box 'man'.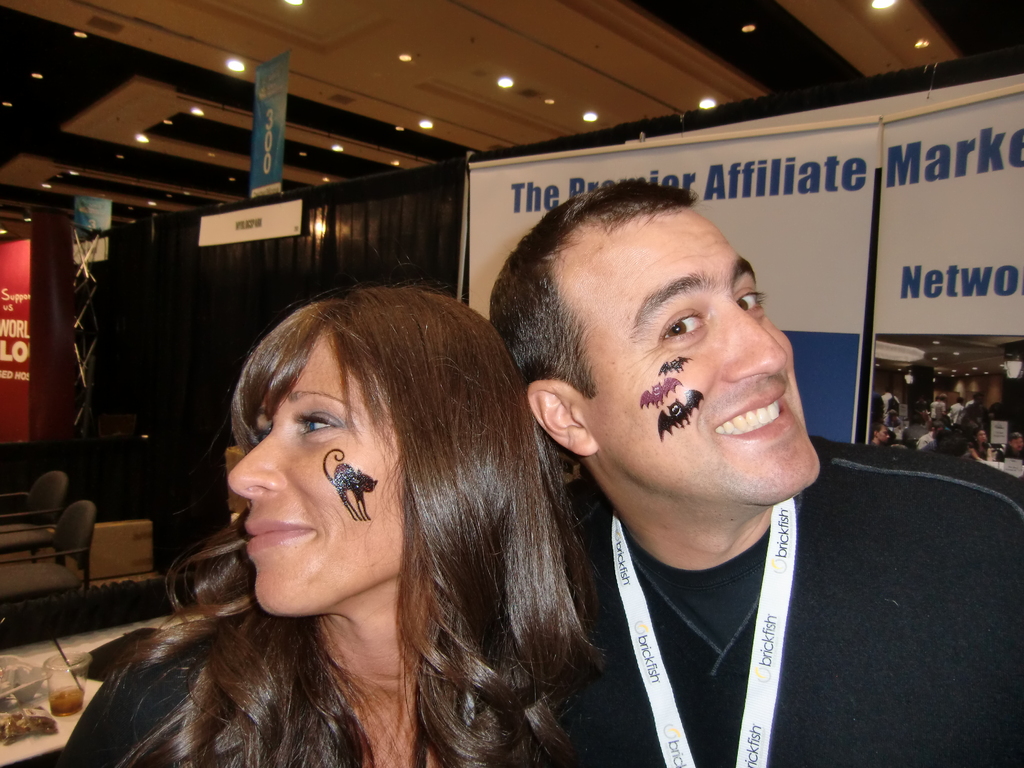
[left=941, top=393, right=948, bottom=420].
